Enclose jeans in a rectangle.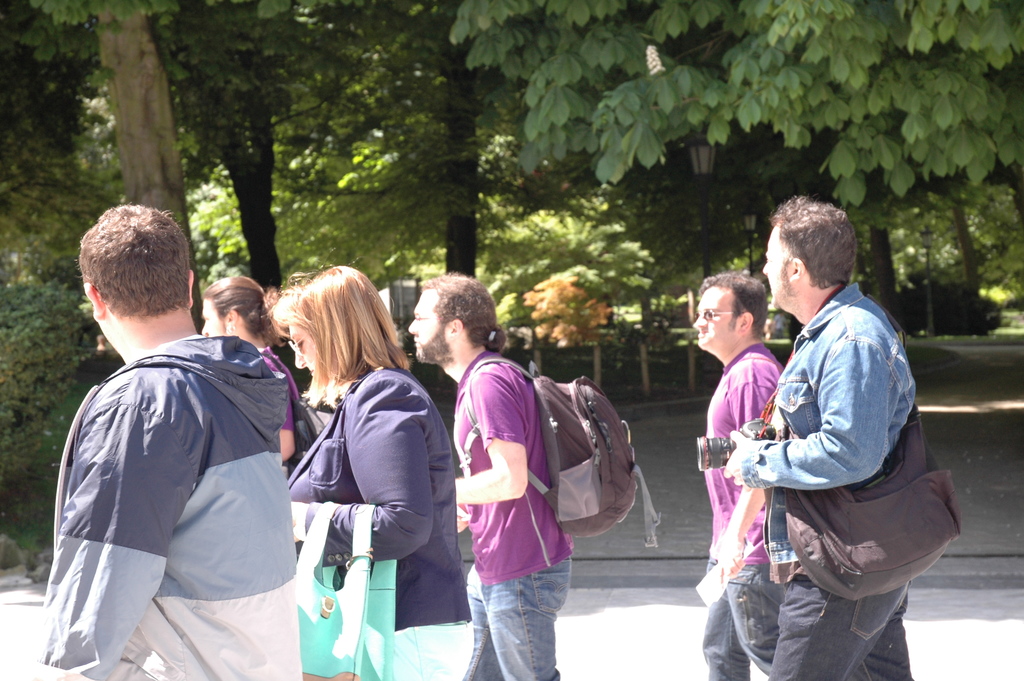
(764, 566, 918, 680).
